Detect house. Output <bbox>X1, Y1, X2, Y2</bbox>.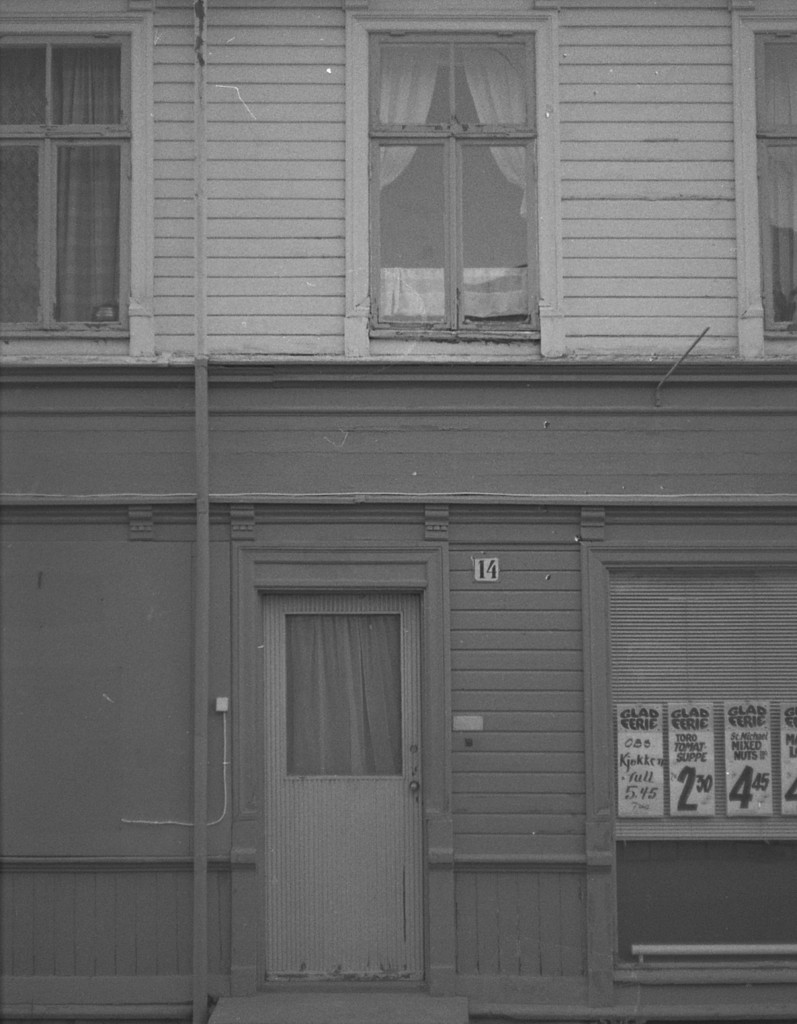
<bbox>0, 0, 794, 1017</bbox>.
